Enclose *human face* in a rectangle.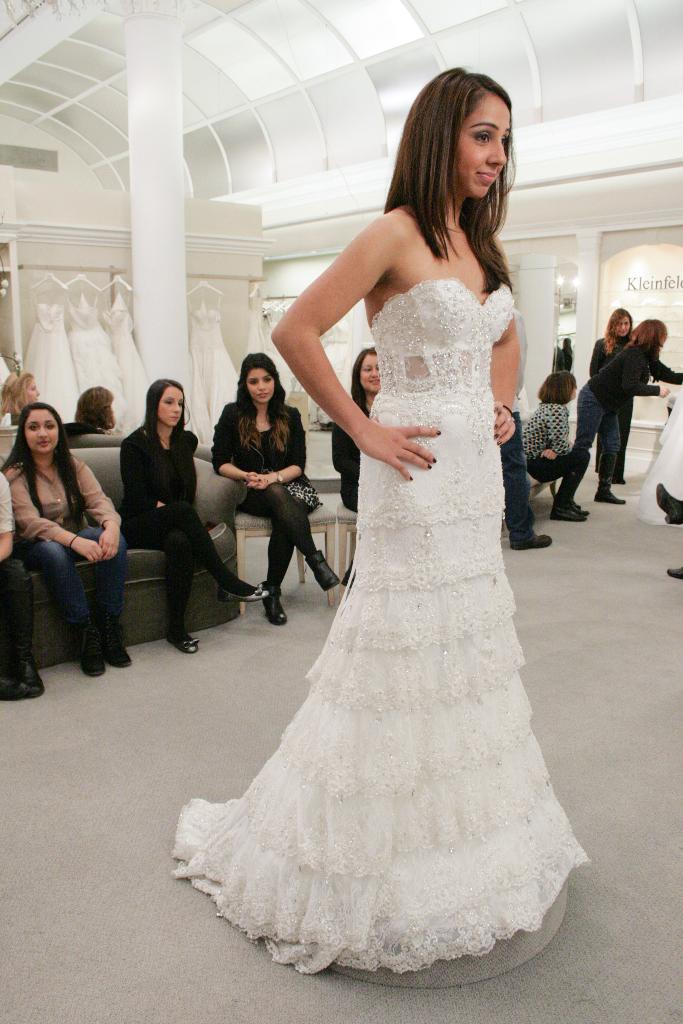
[left=26, top=408, right=59, bottom=457].
